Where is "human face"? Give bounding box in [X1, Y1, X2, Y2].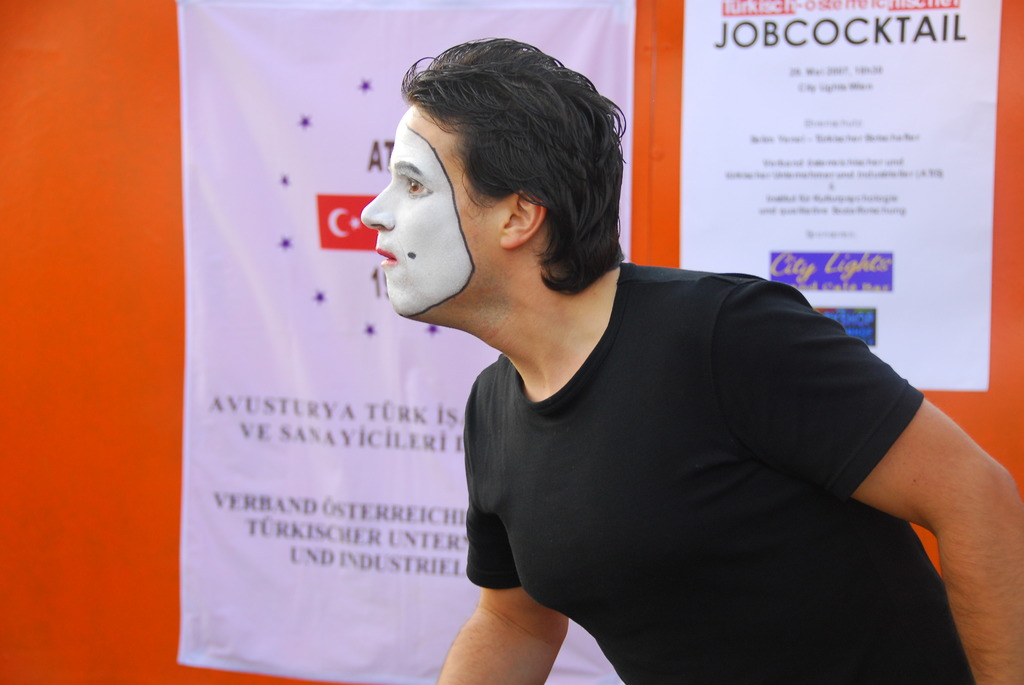
[355, 109, 510, 322].
